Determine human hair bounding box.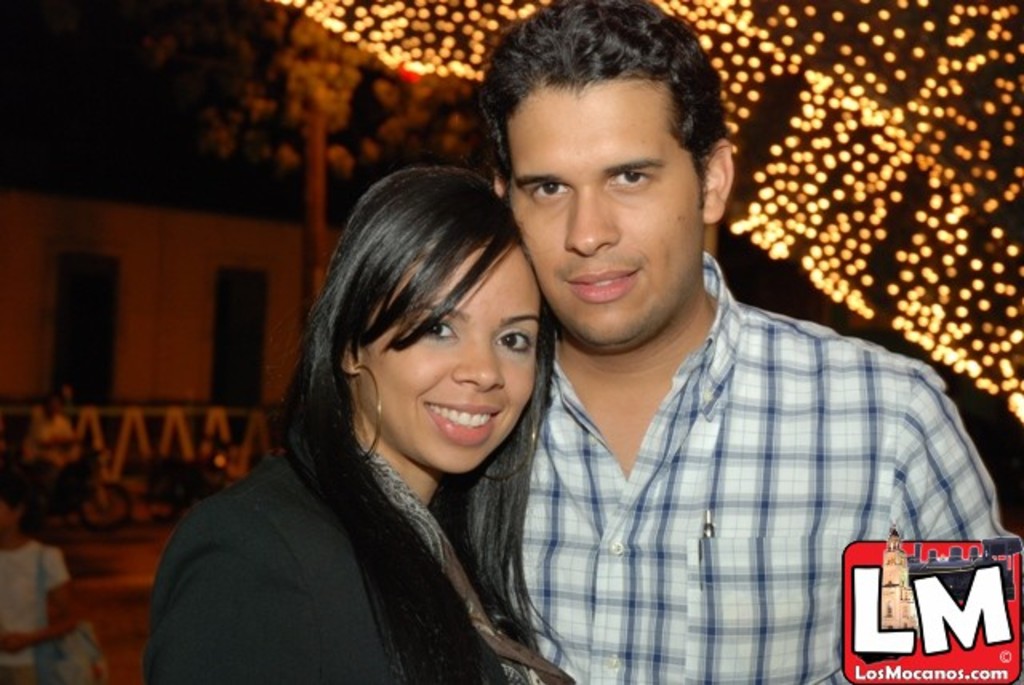
Determined: [x1=475, y1=16, x2=720, y2=219].
